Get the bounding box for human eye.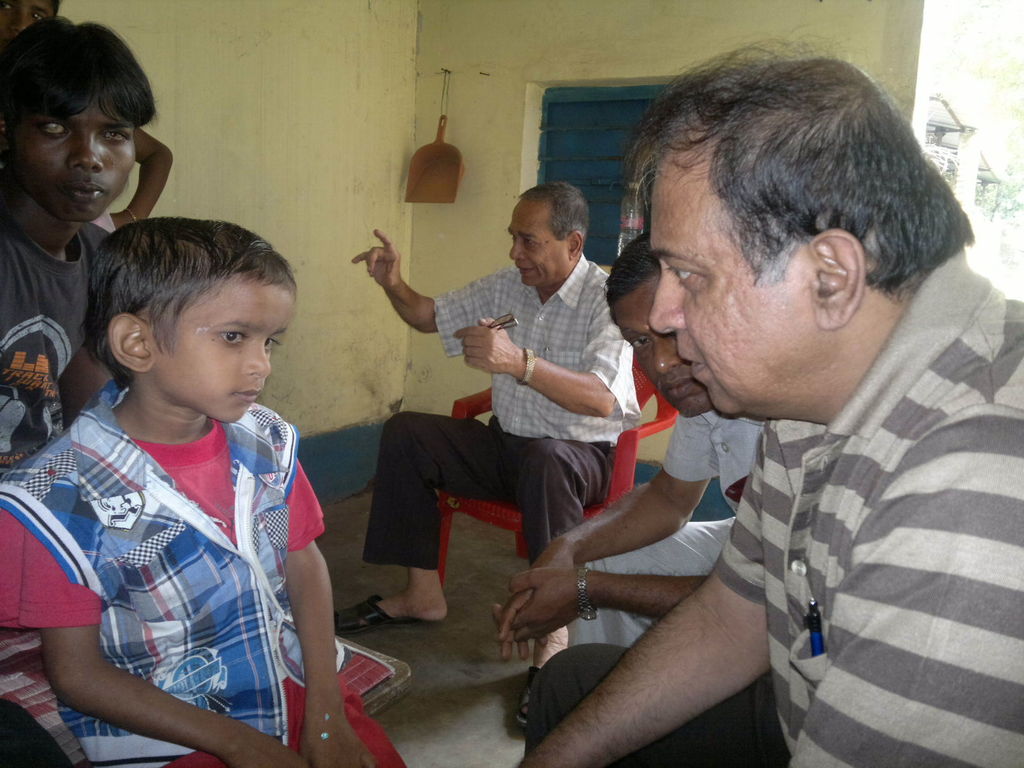
627,337,652,355.
